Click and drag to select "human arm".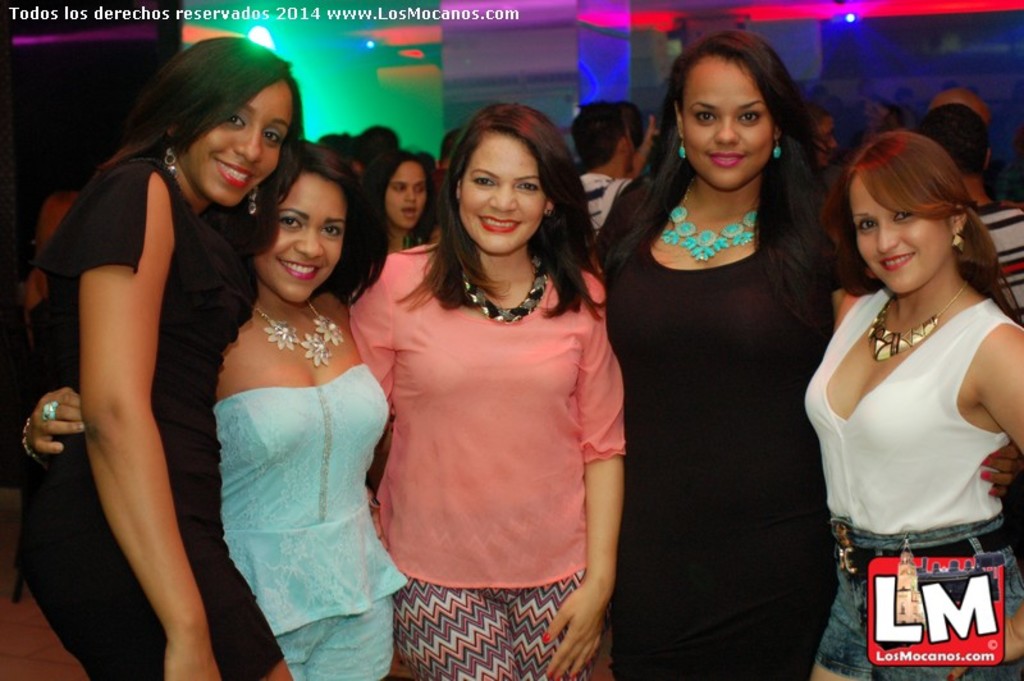
Selection: <bbox>8, 388, 88, 467</bbox>.
